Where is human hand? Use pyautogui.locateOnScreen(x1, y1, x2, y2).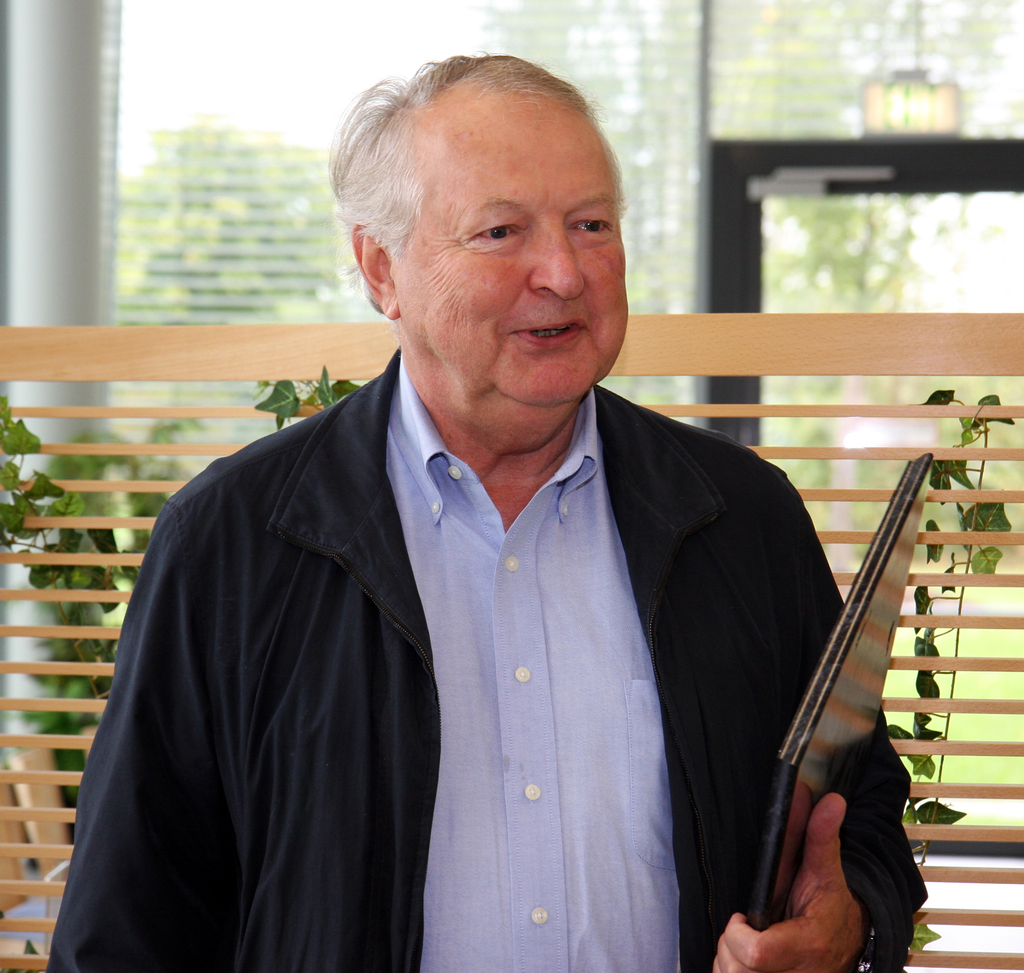
pyautogui.locateOnScreen(712, 792, 858, 972).
